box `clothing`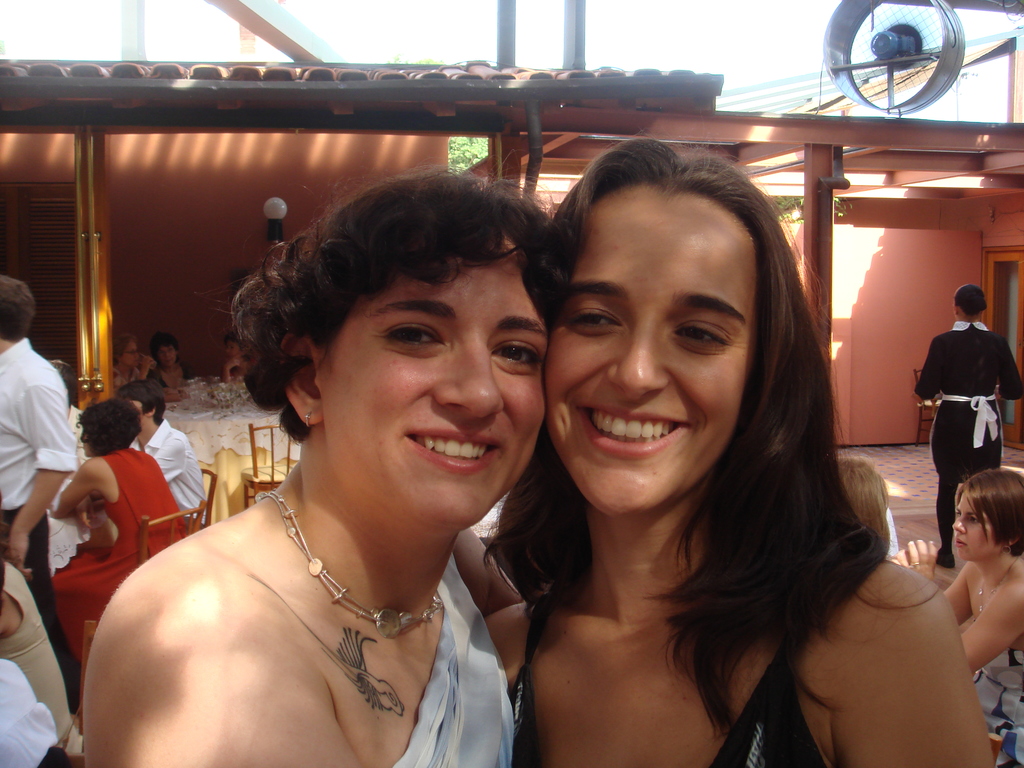
bbox=[155, 363, 195, 389]
